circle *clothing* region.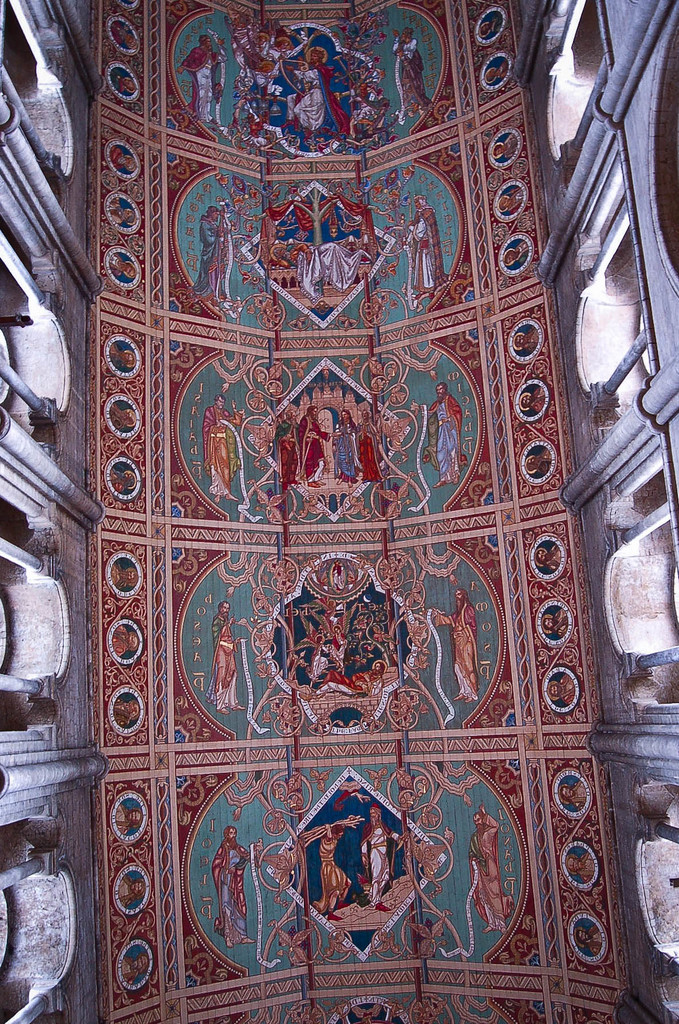
Region: bbox=(320, 65, 359, 137).
